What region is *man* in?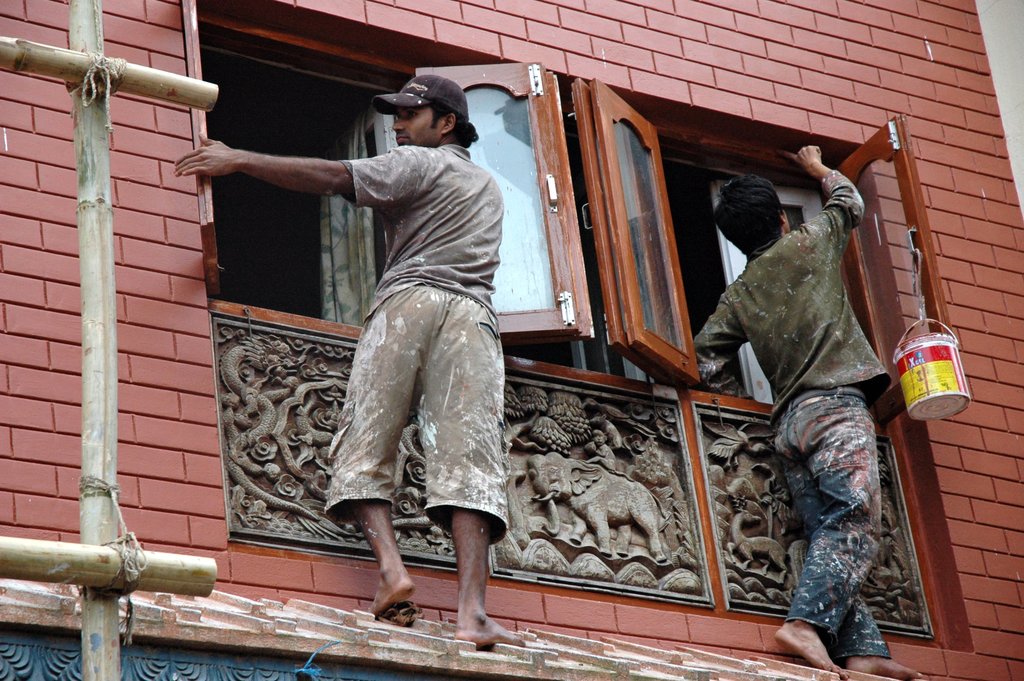
{"left": 173, "top": 66, "right": 513, "bottom": 649}.
